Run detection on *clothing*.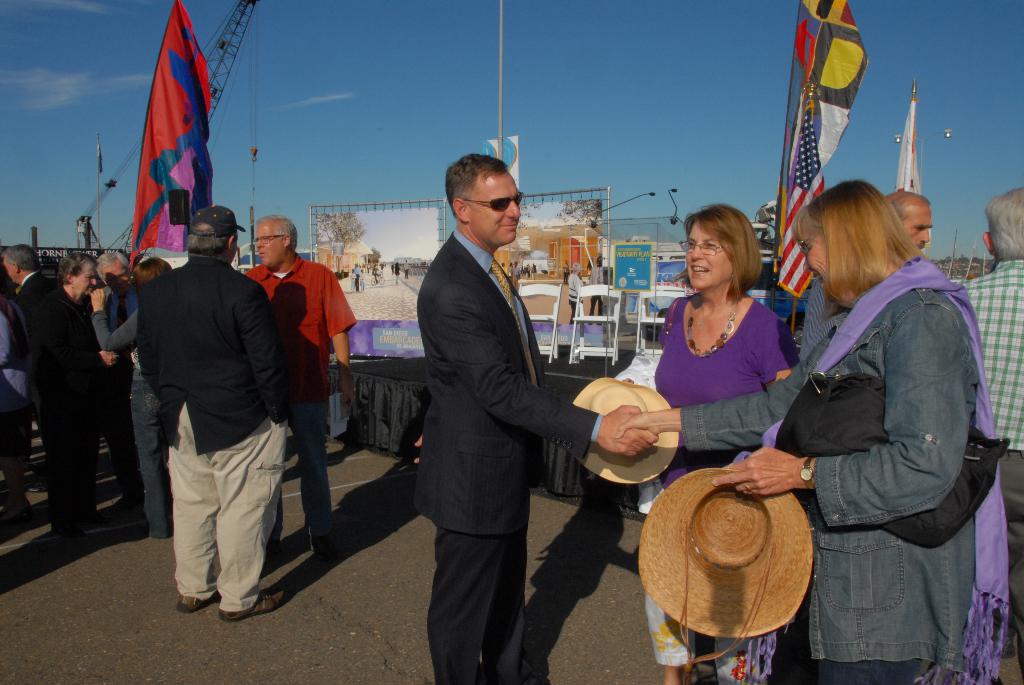
Result: 124 204 294 620.
